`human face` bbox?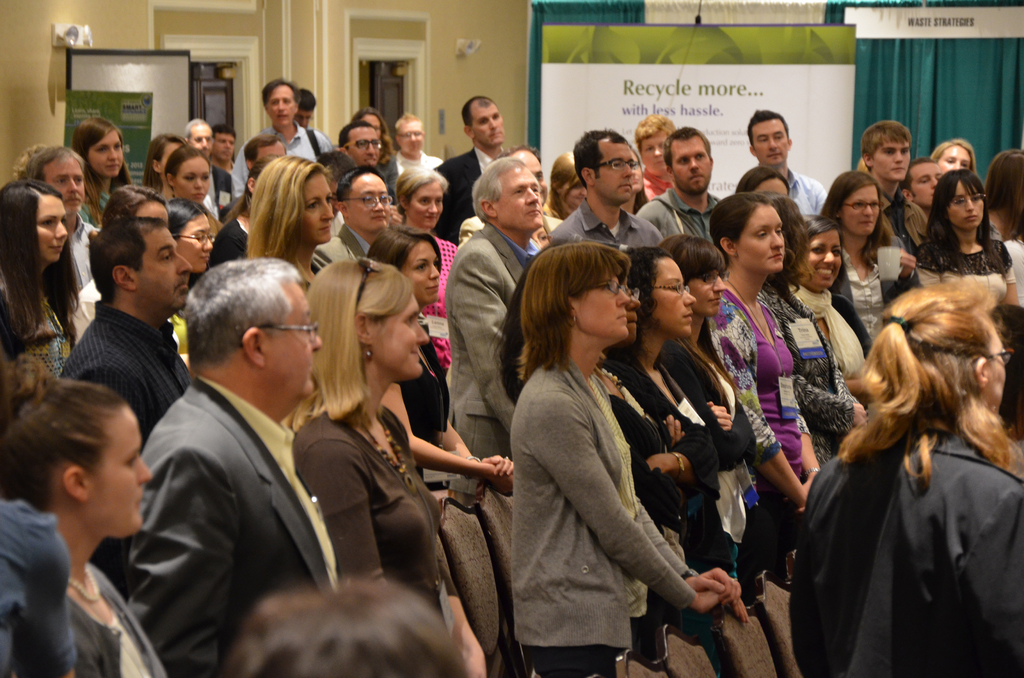
(638,134,669,181)
